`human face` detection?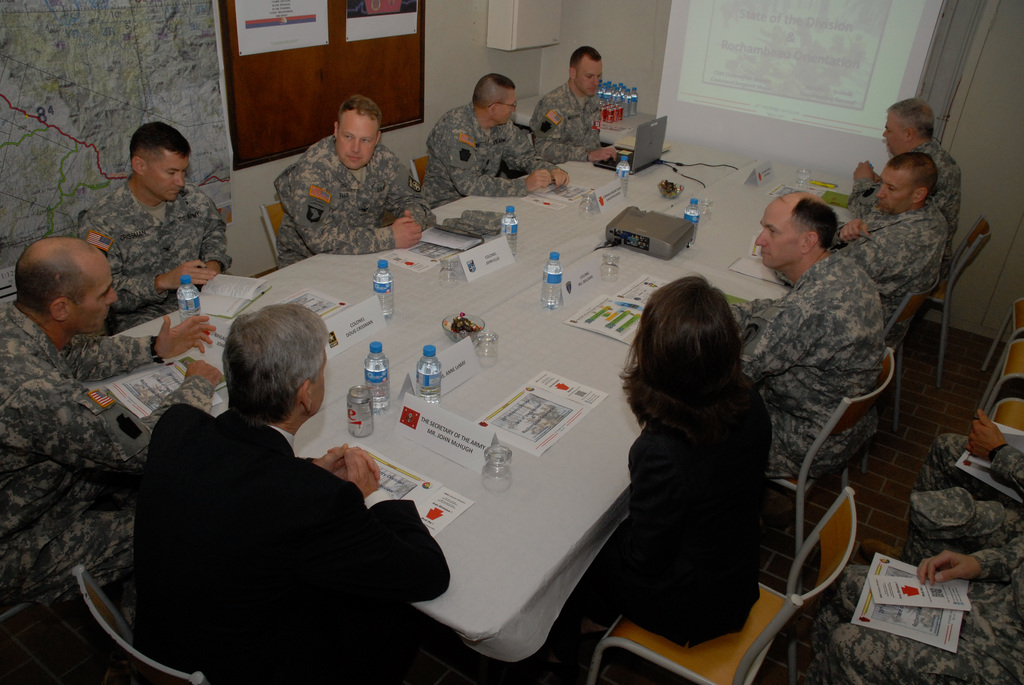
(579, 60, 601, 99)
